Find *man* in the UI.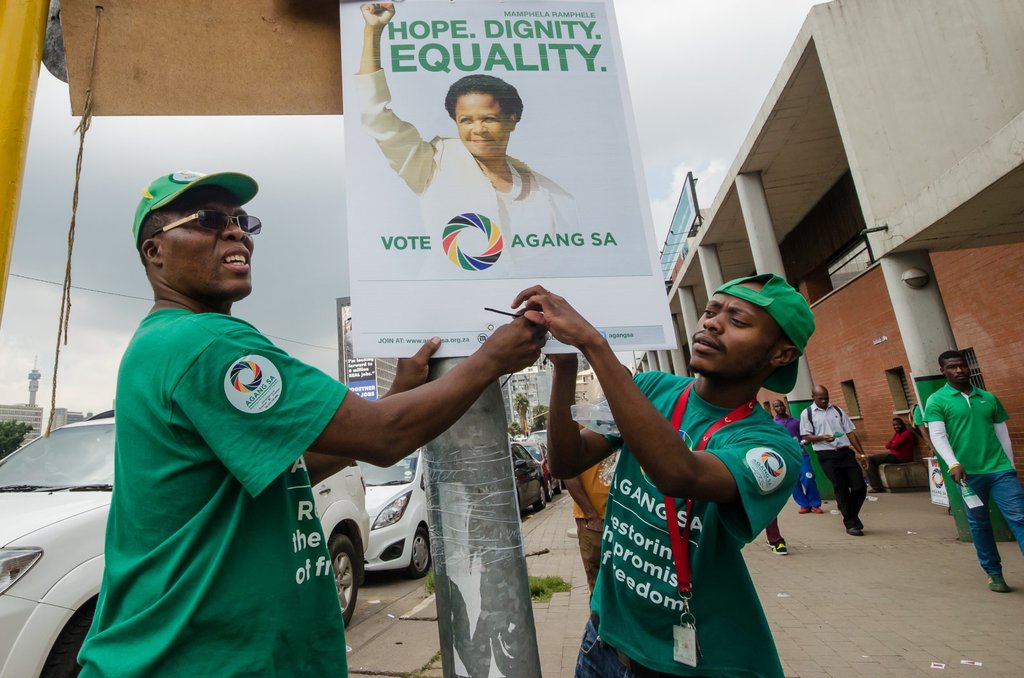
UI element at (x1=78, y1=166, x2=545, y2=677).
